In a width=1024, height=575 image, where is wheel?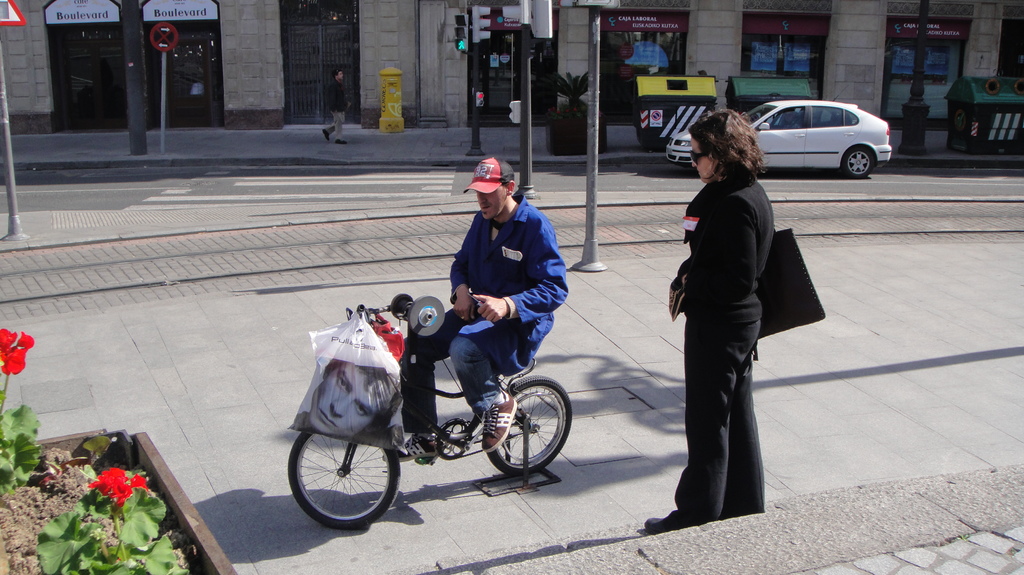
select_region(840, 145, 871, 182).
